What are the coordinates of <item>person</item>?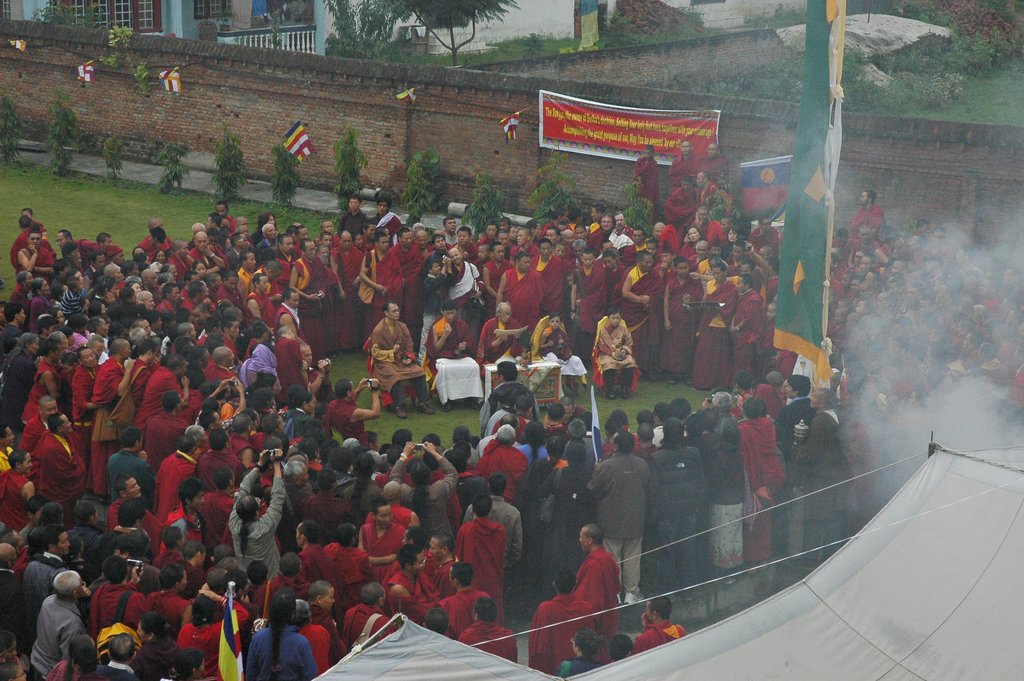
<region>468, 438, 483, 450</region>.
